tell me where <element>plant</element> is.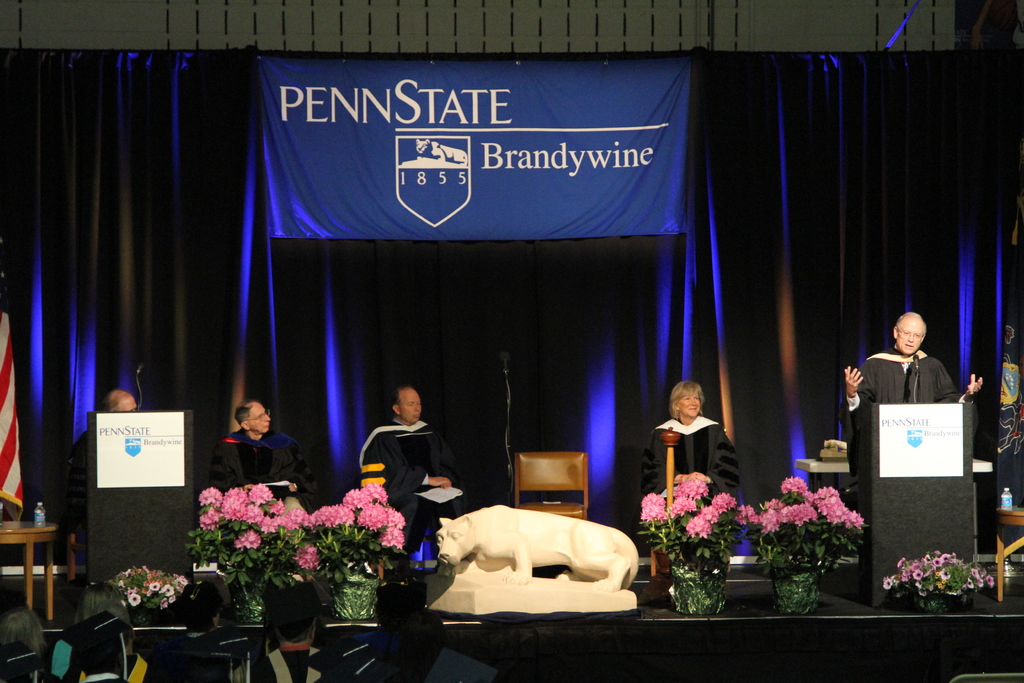
<element>plant</element> is at rect(739, 470, 874, 575).
